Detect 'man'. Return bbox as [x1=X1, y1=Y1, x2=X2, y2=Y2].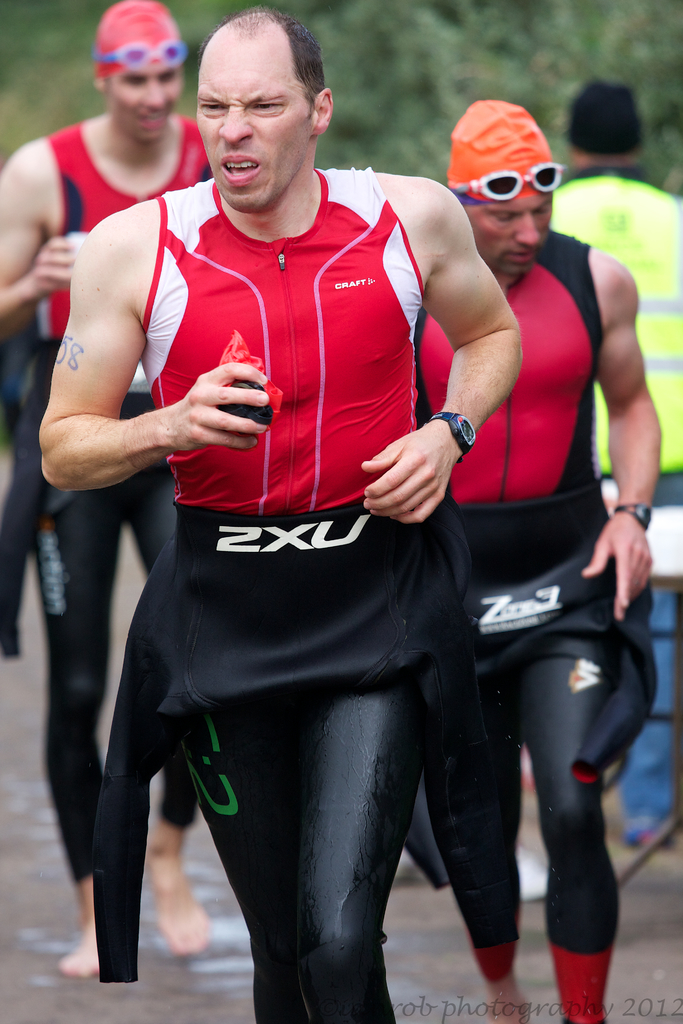
[x1=552, y1=73, x2=682, y2=849].
